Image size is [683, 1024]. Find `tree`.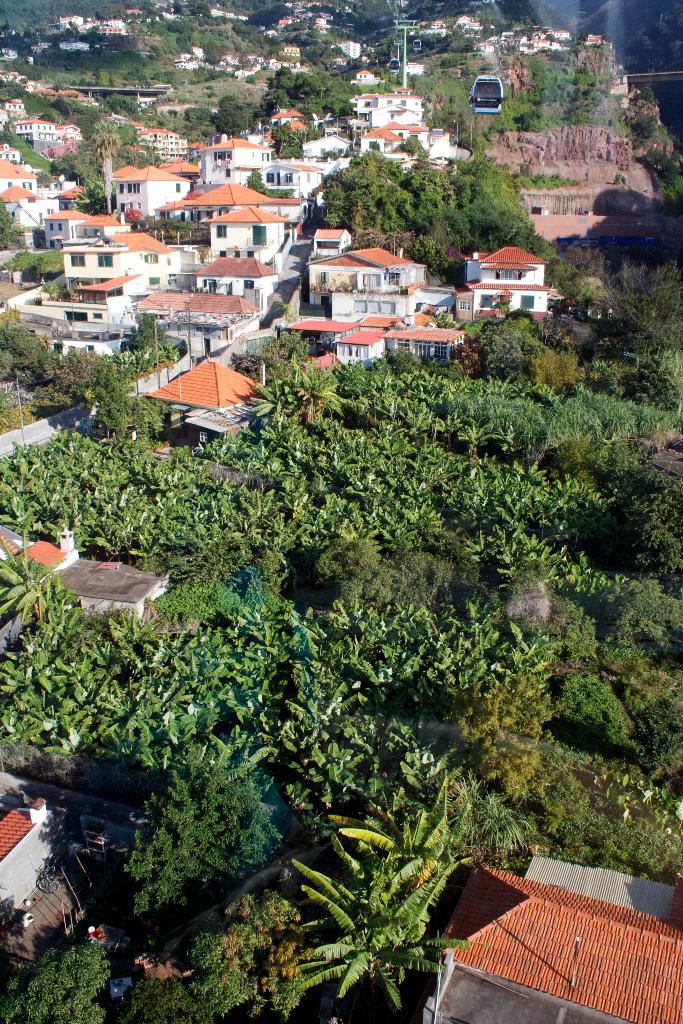
<bbox>400, 138, 424, 150</bbox>.
